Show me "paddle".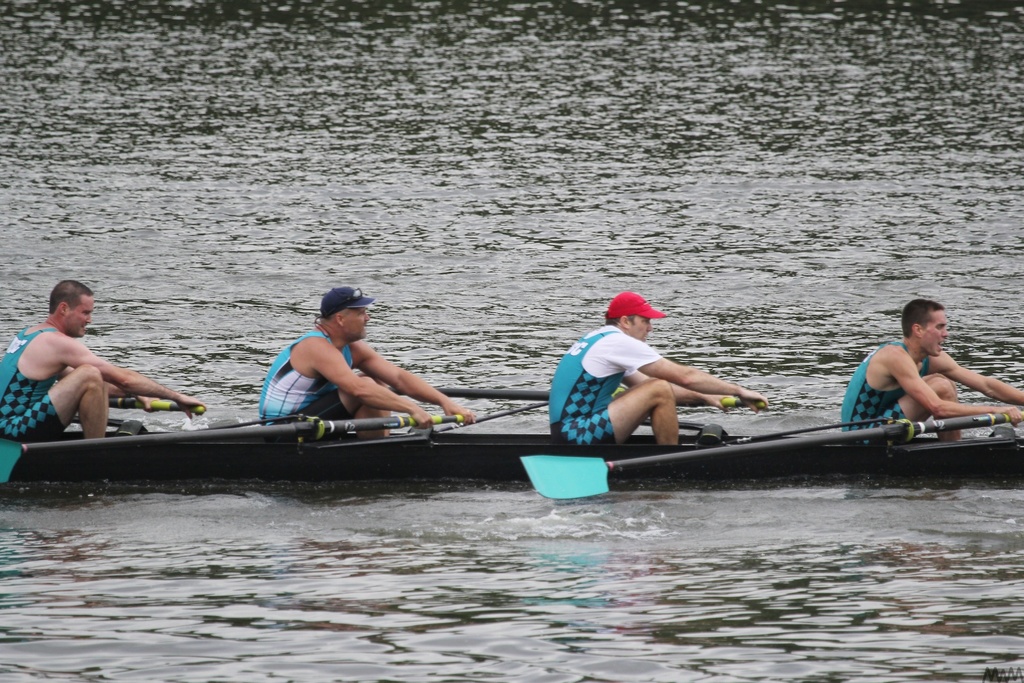
"paddle" is here: {"left": 107, "top": 399, "right": 204, "bottom": 415}.
